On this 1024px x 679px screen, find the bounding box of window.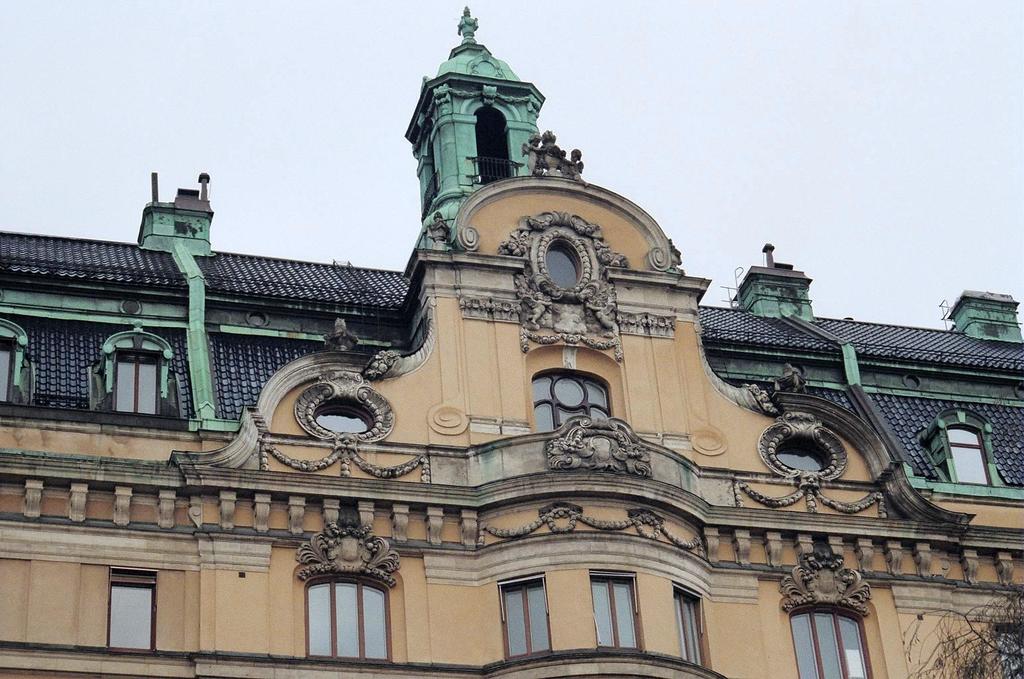
Bounding box: locate(793, 606, 878, 678).
